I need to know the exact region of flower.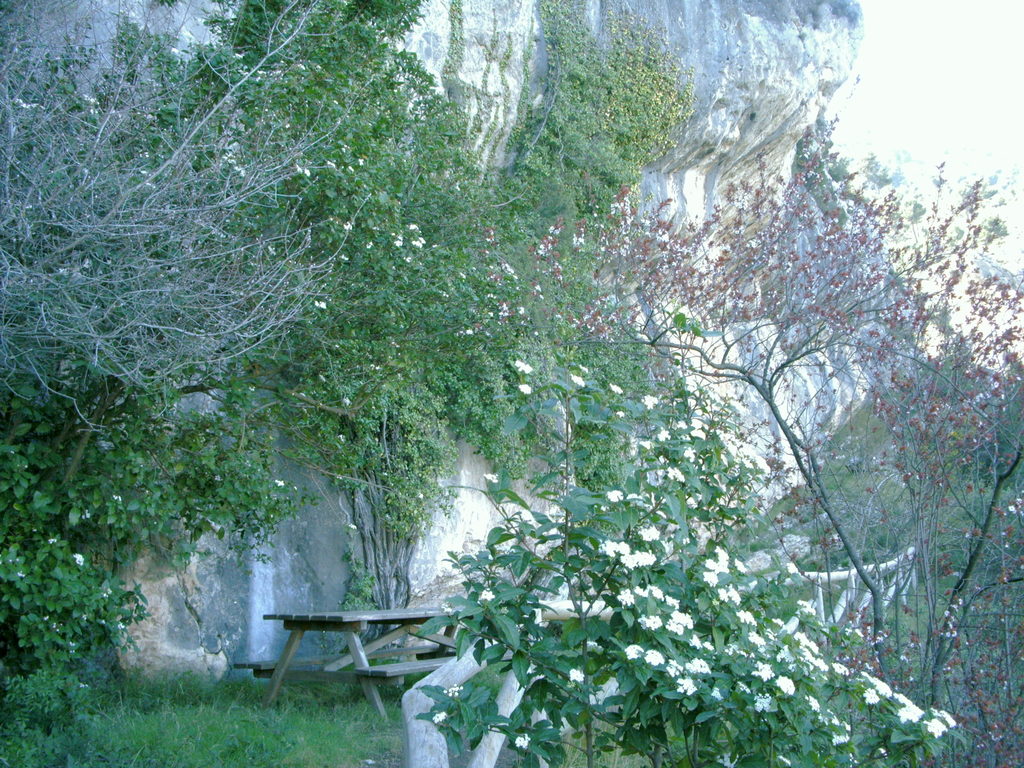
Region: 343:394:353:410.
